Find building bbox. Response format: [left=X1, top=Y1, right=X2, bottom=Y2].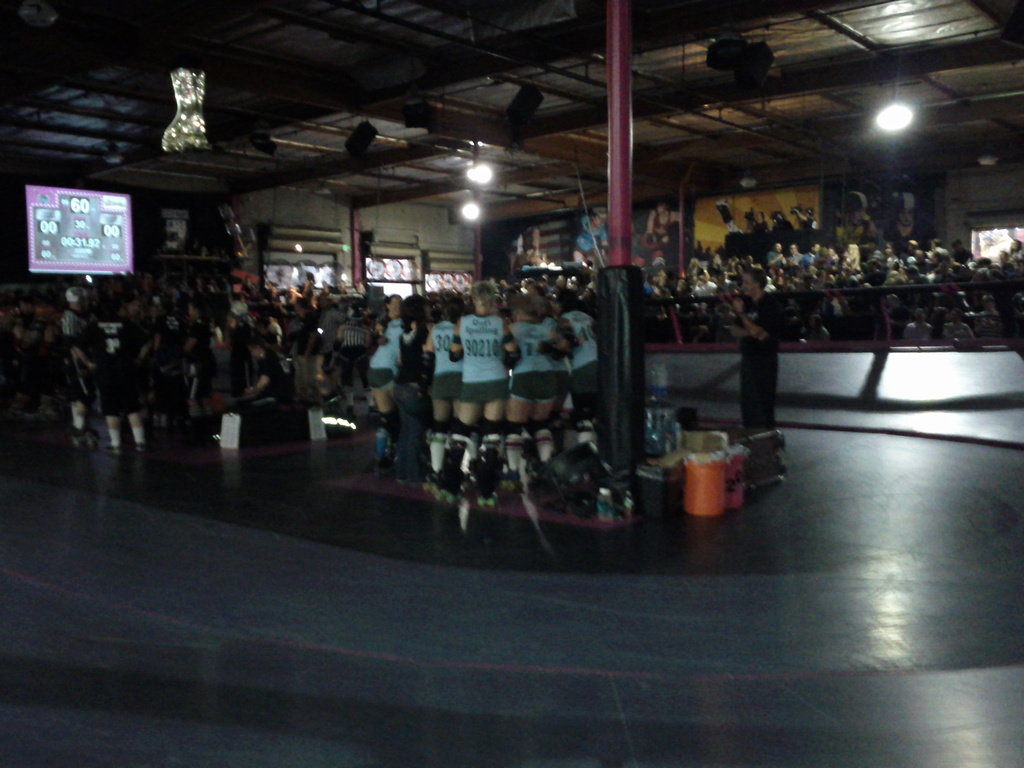
[left=0, top=0, right=1023, bottom=767].
